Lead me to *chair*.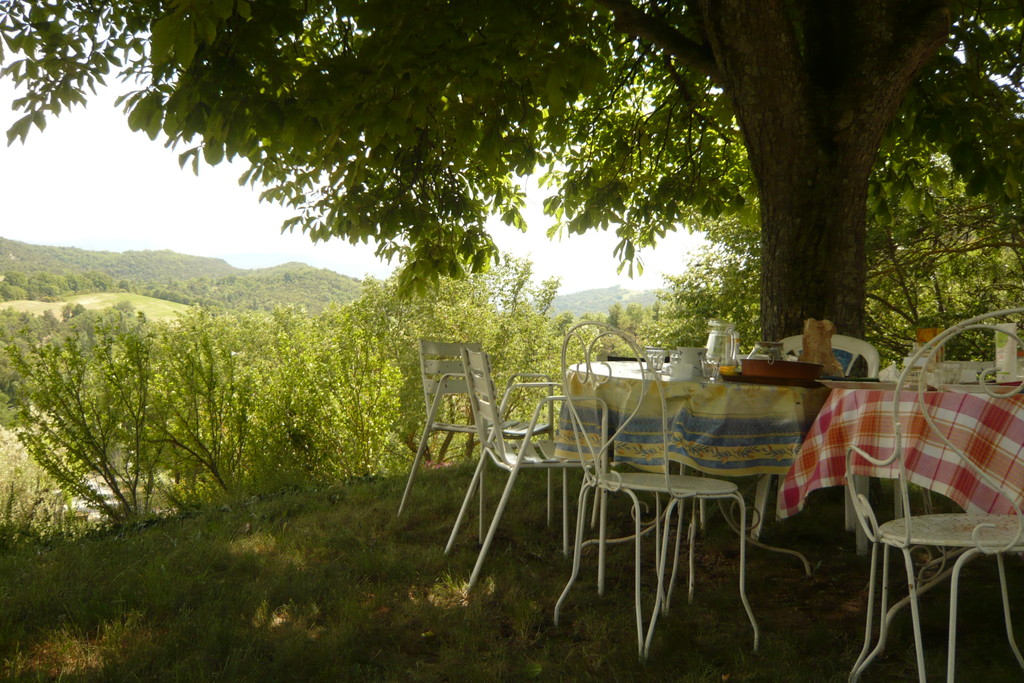
Lead to box=[440, 340, 595, 596].
